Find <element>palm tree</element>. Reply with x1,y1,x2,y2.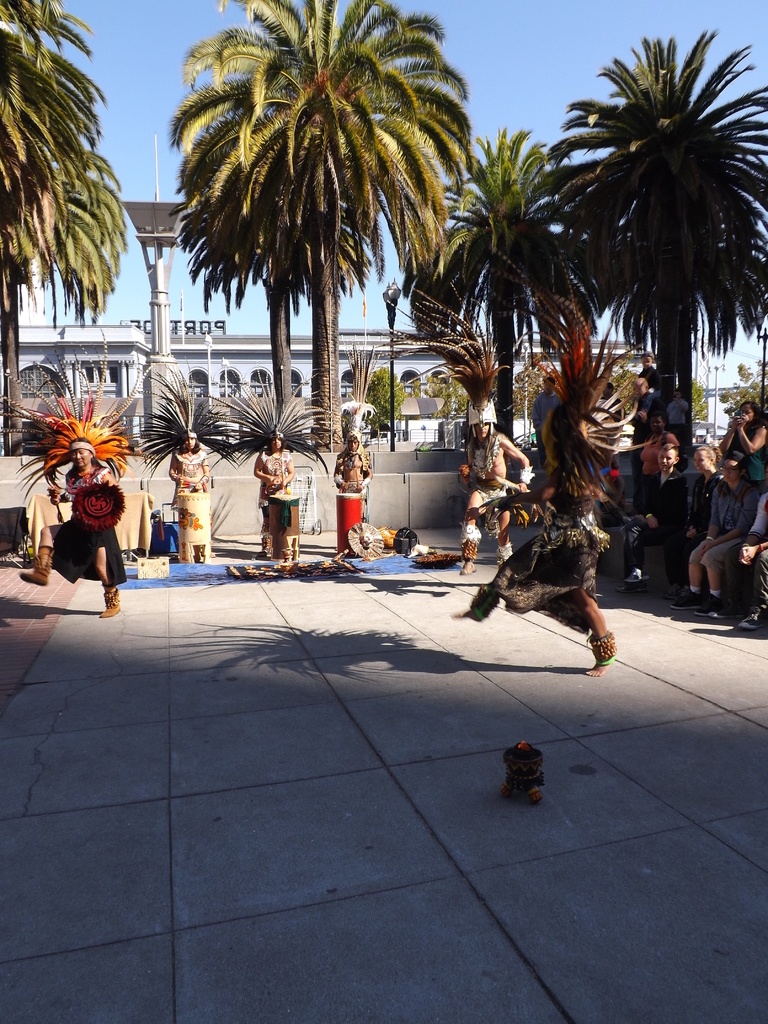
605,59,745,426.
